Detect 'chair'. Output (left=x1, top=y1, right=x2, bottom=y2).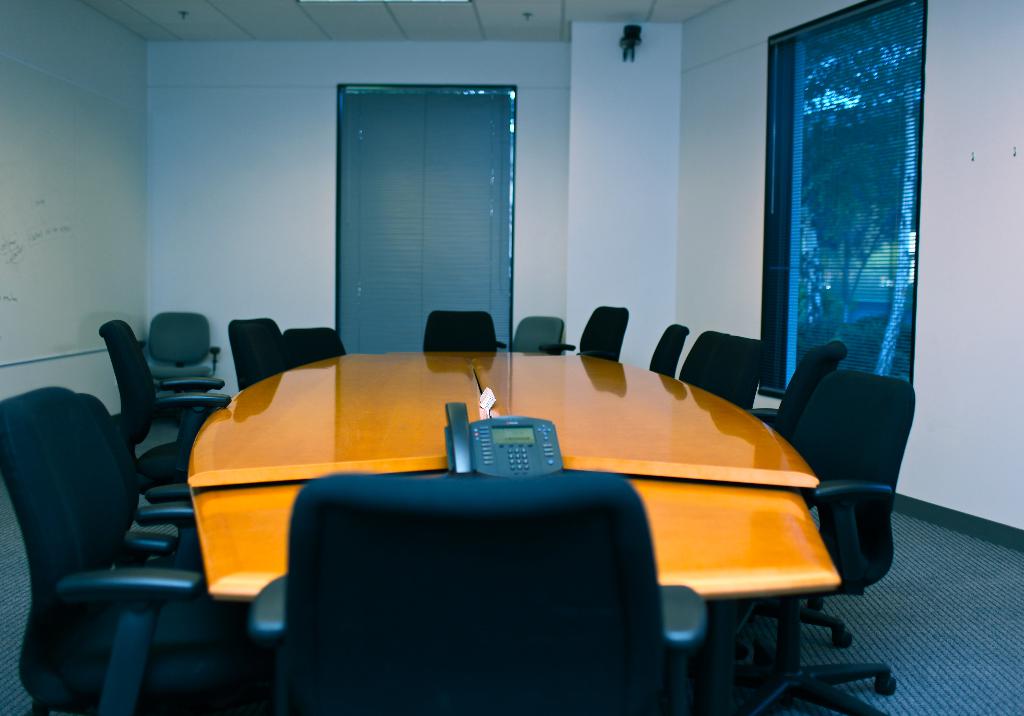
(left=678, top=330, right=765, bottom=413).
